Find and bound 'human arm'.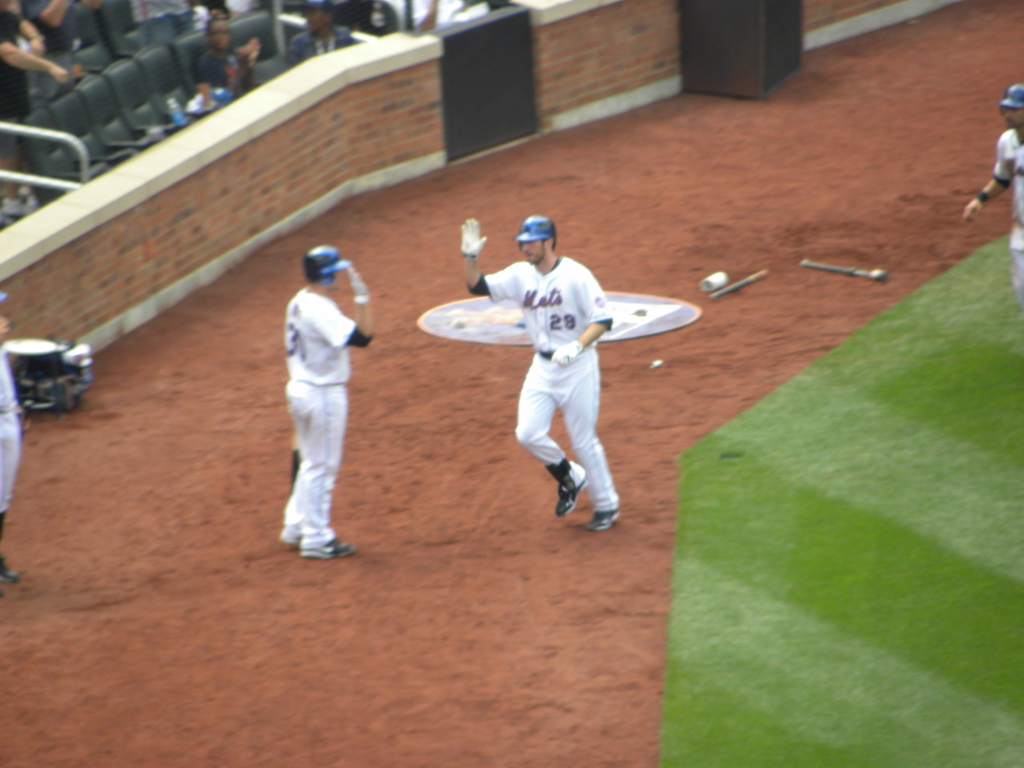
Bound: select_region(0, 35, 68, 82).
